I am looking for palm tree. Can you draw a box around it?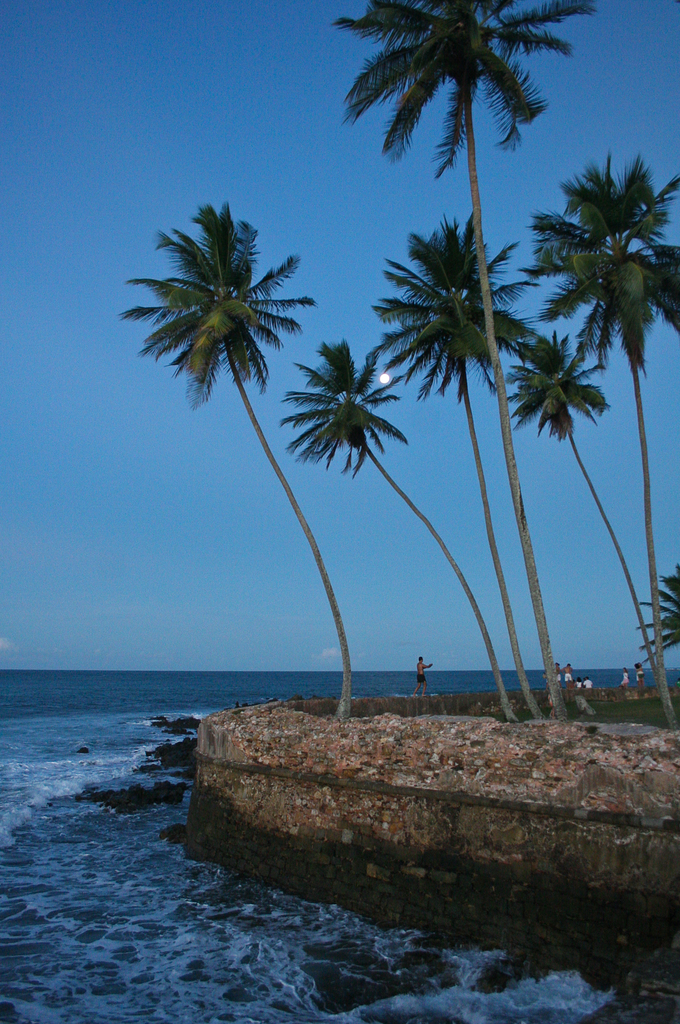
Sure, the bounding box is select_region(329, 3, 599, 744).
